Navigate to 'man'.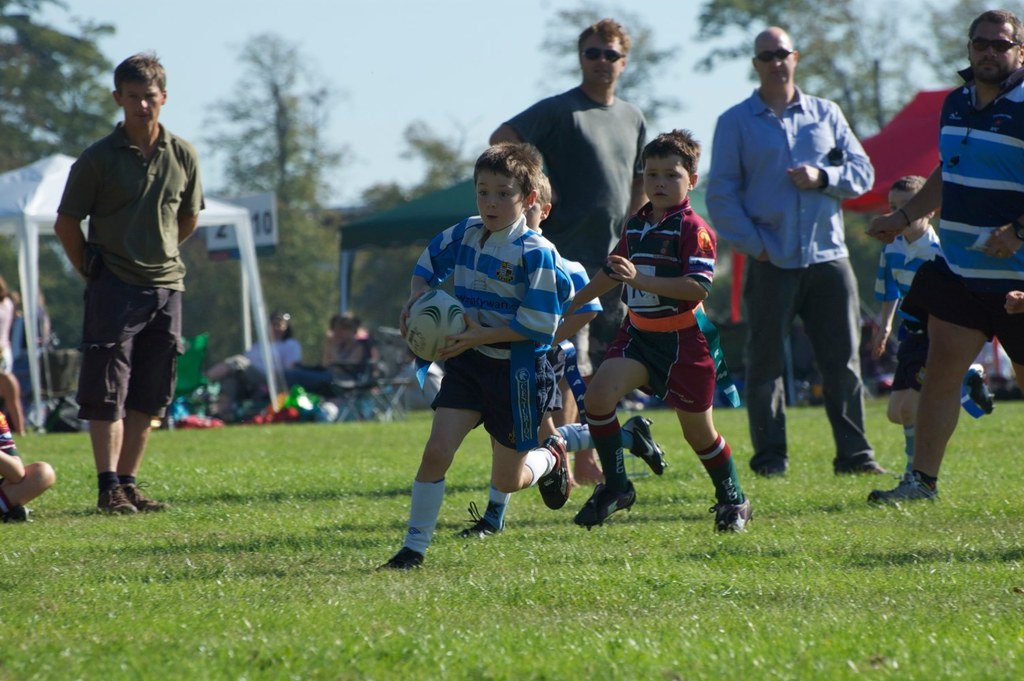
Navigation target: region(704, 7, 878, 477).
